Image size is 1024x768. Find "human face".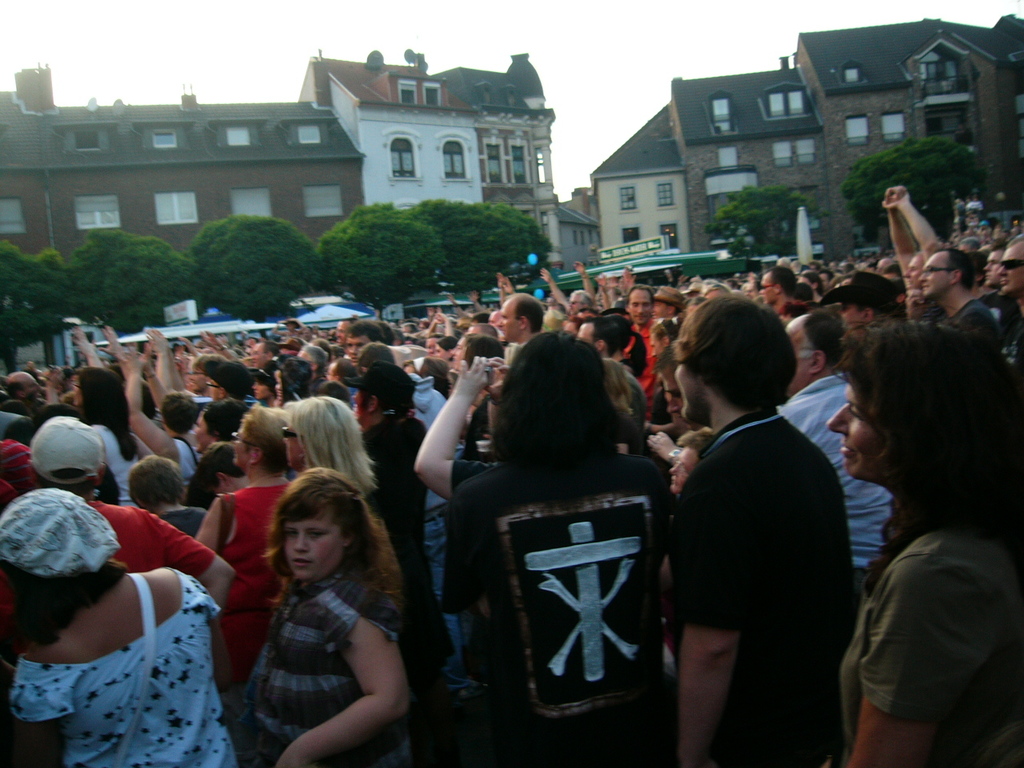
(x1=670, y1=448, x2=700, y2=494).
